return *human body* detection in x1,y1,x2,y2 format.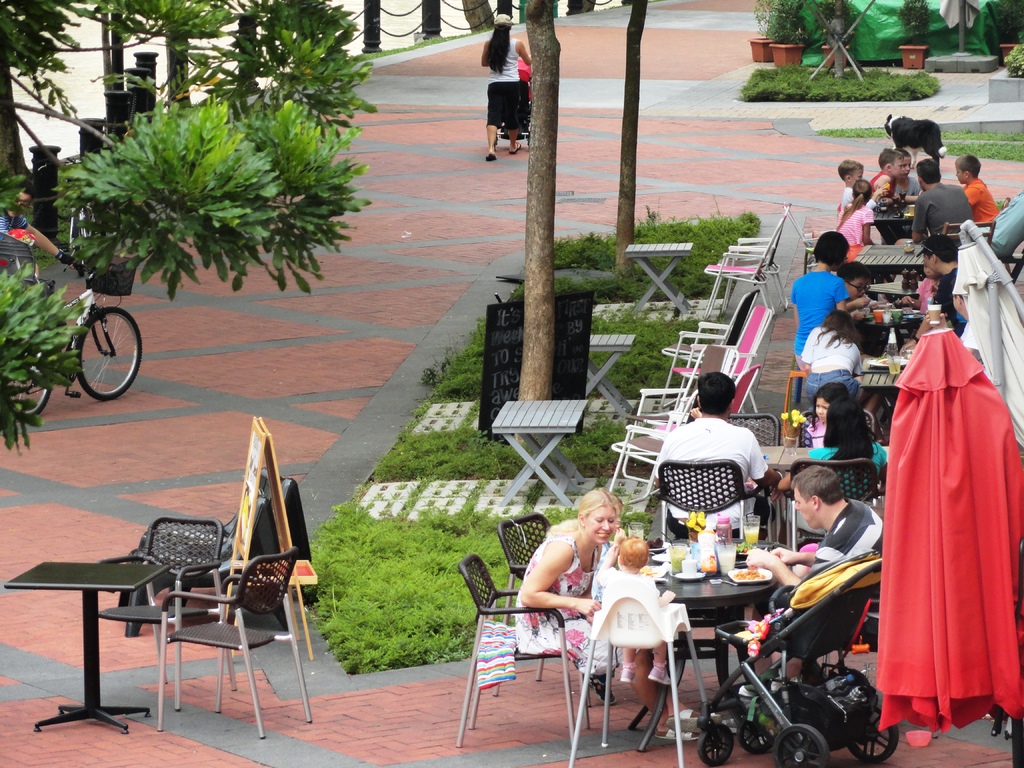
481,16,531,161.
